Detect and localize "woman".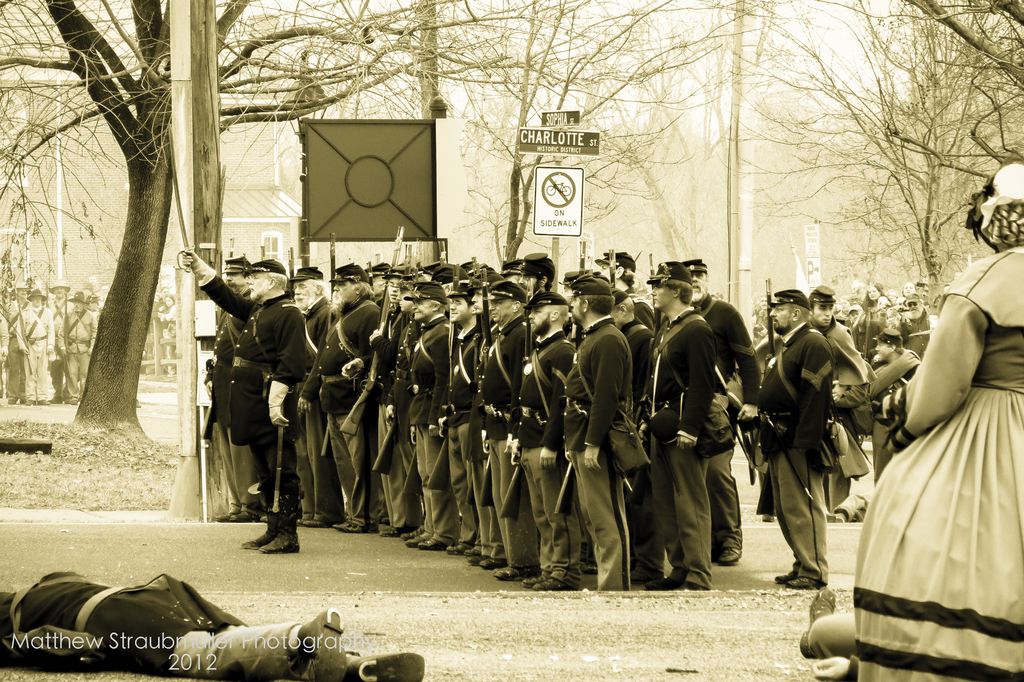
Localized at pyautogui.locateOnScreen(844, 202, 1017, 665).
